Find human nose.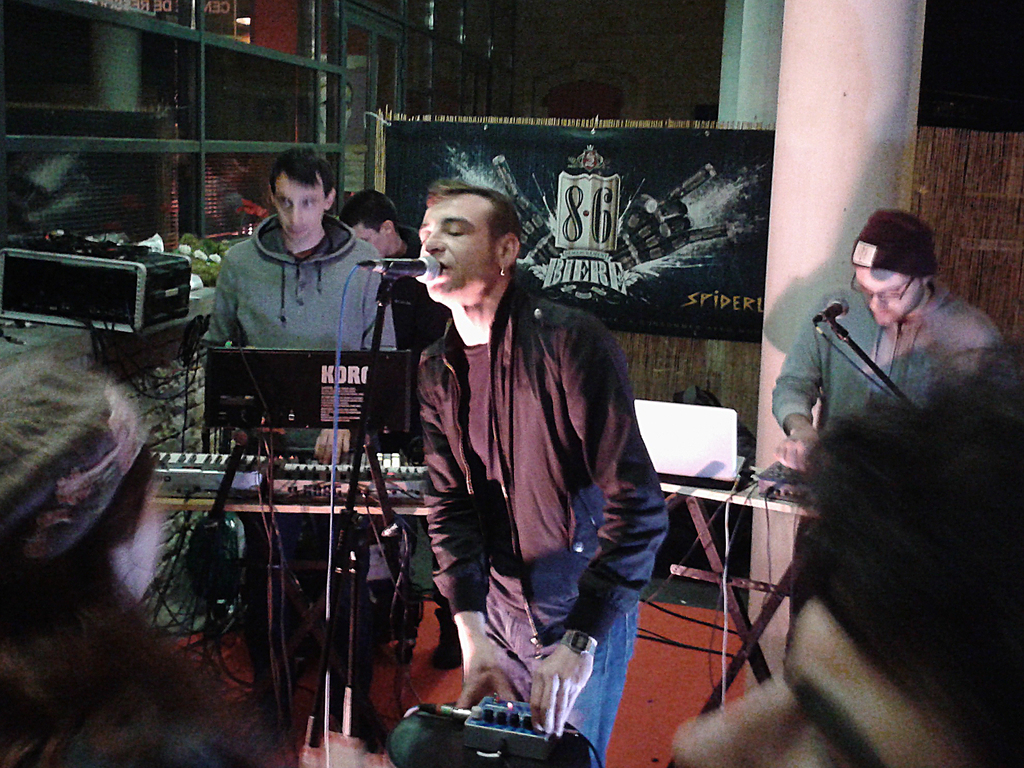
Rect(669, 675, 806, 767).
